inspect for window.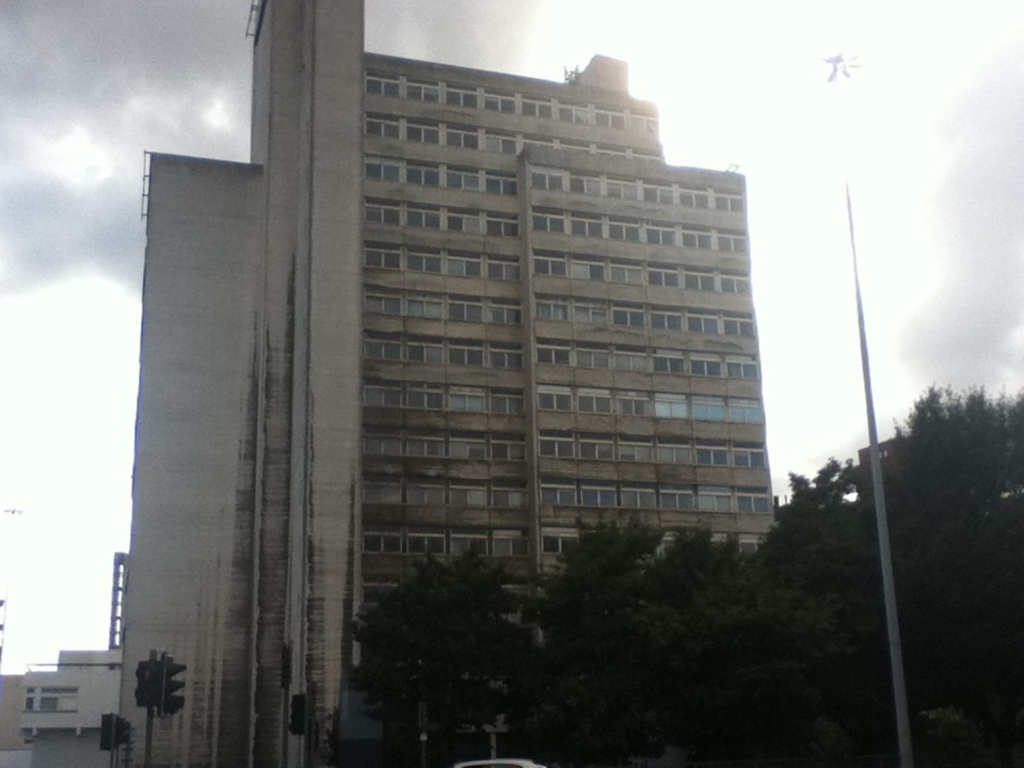
Inspection: 718/227/746/256.
